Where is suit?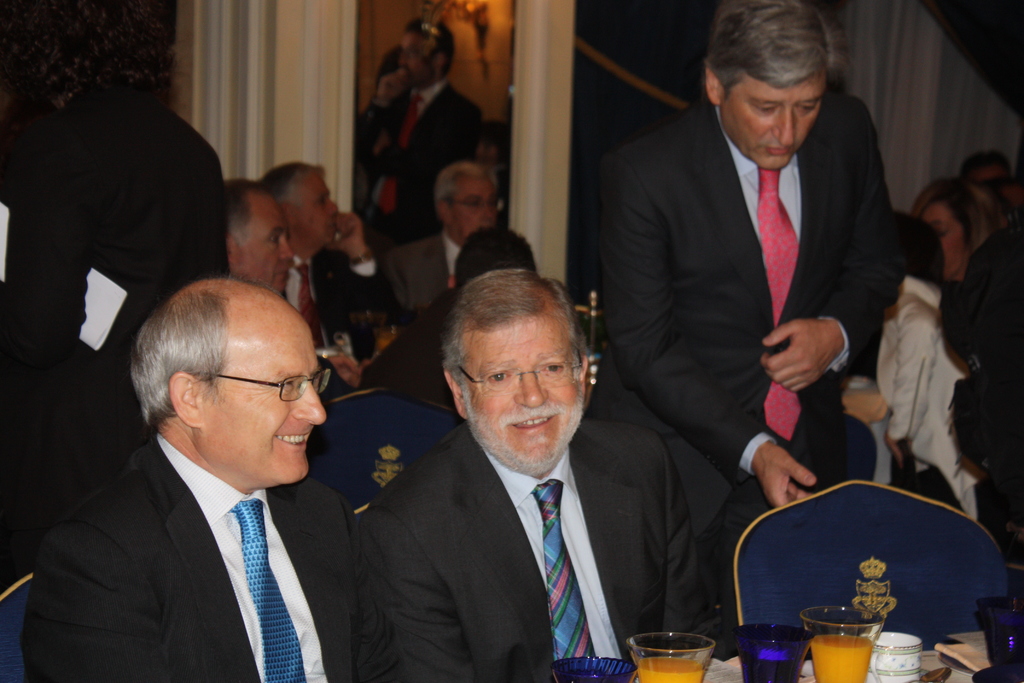
crop(359, 418, 716, 682).
